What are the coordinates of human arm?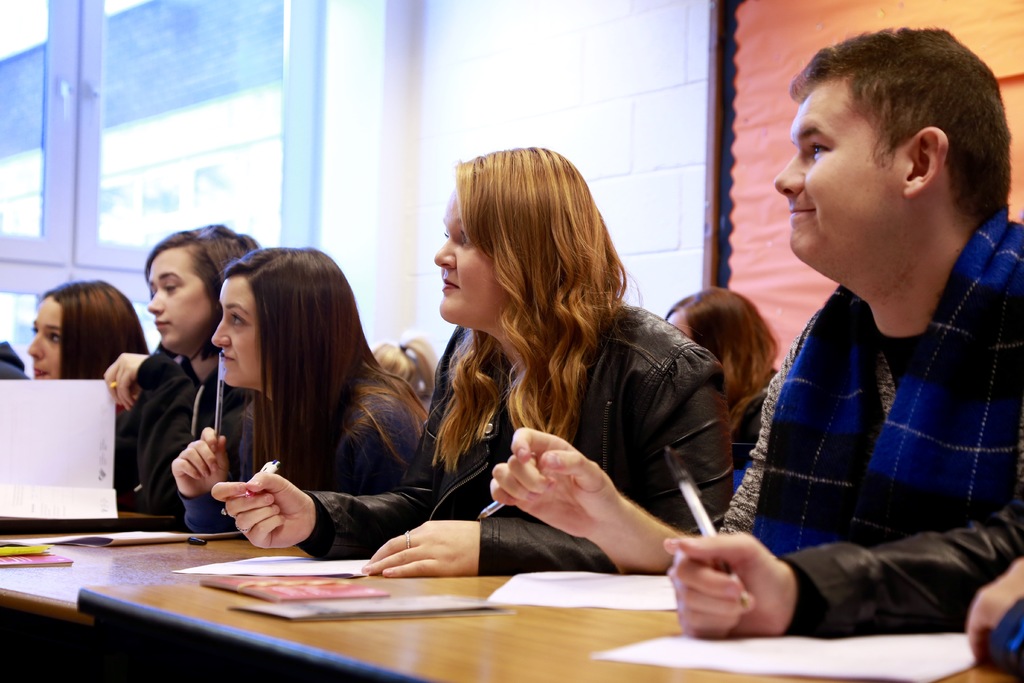
166,428,250,528.
